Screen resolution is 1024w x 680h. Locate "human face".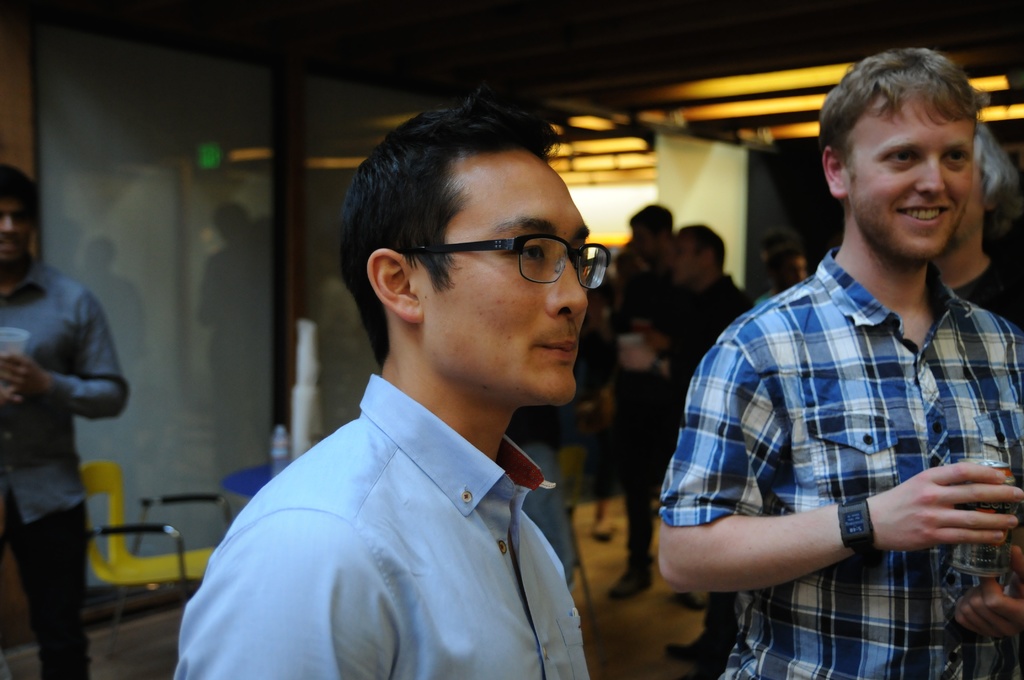
bbox=(427, 149, 613, 400).
